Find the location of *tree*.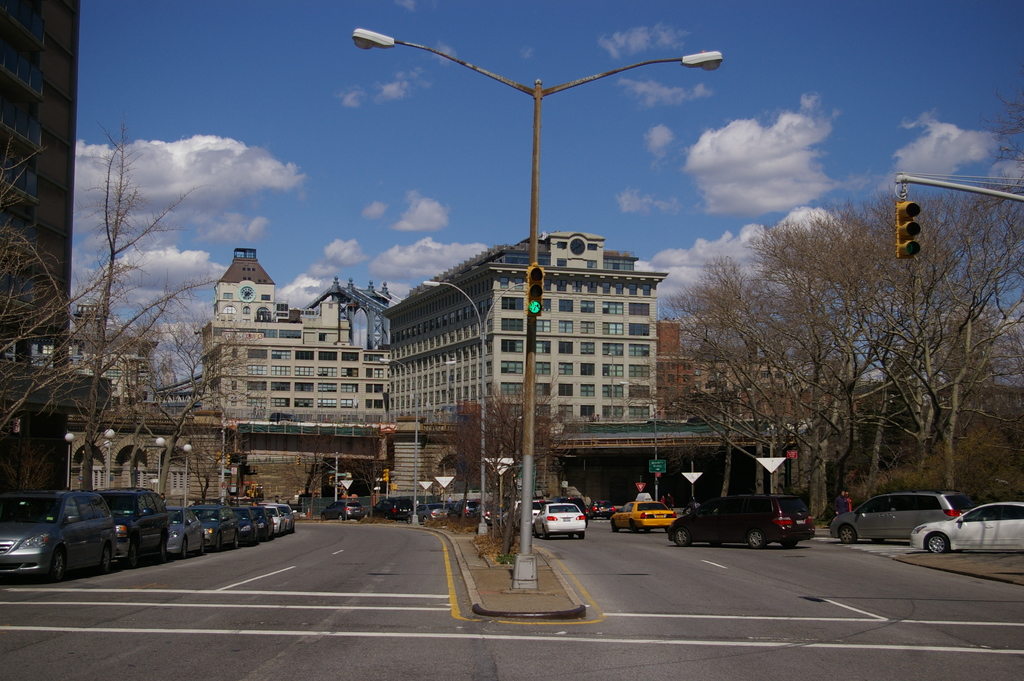
Location: (674, 189, 998, 511).
